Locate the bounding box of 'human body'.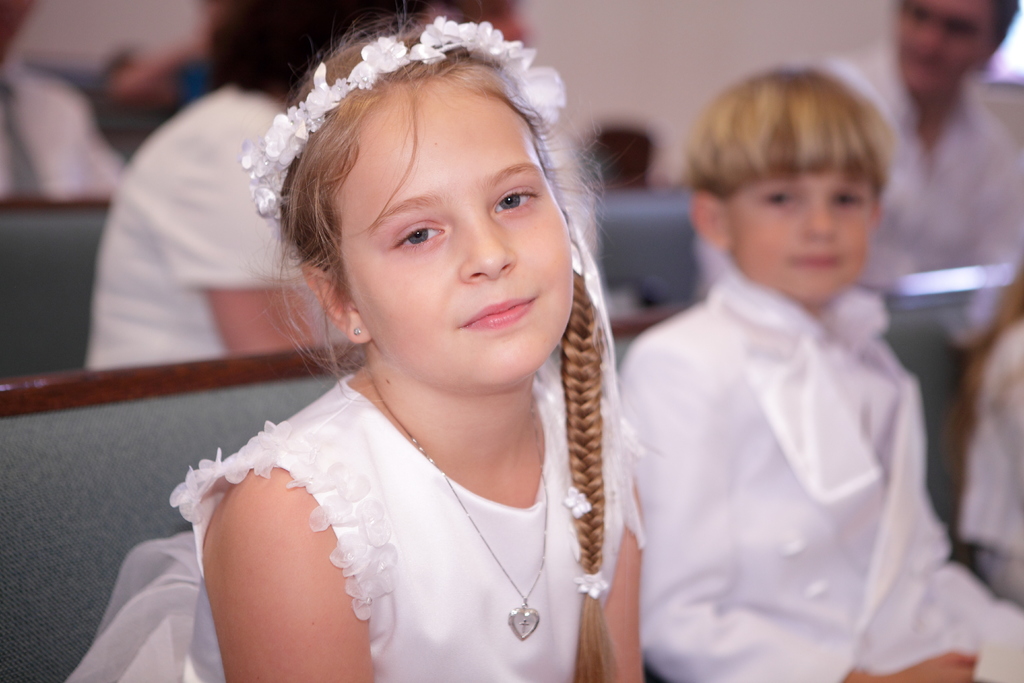
Bounding box: <box>819,0,1023,298</box>.
